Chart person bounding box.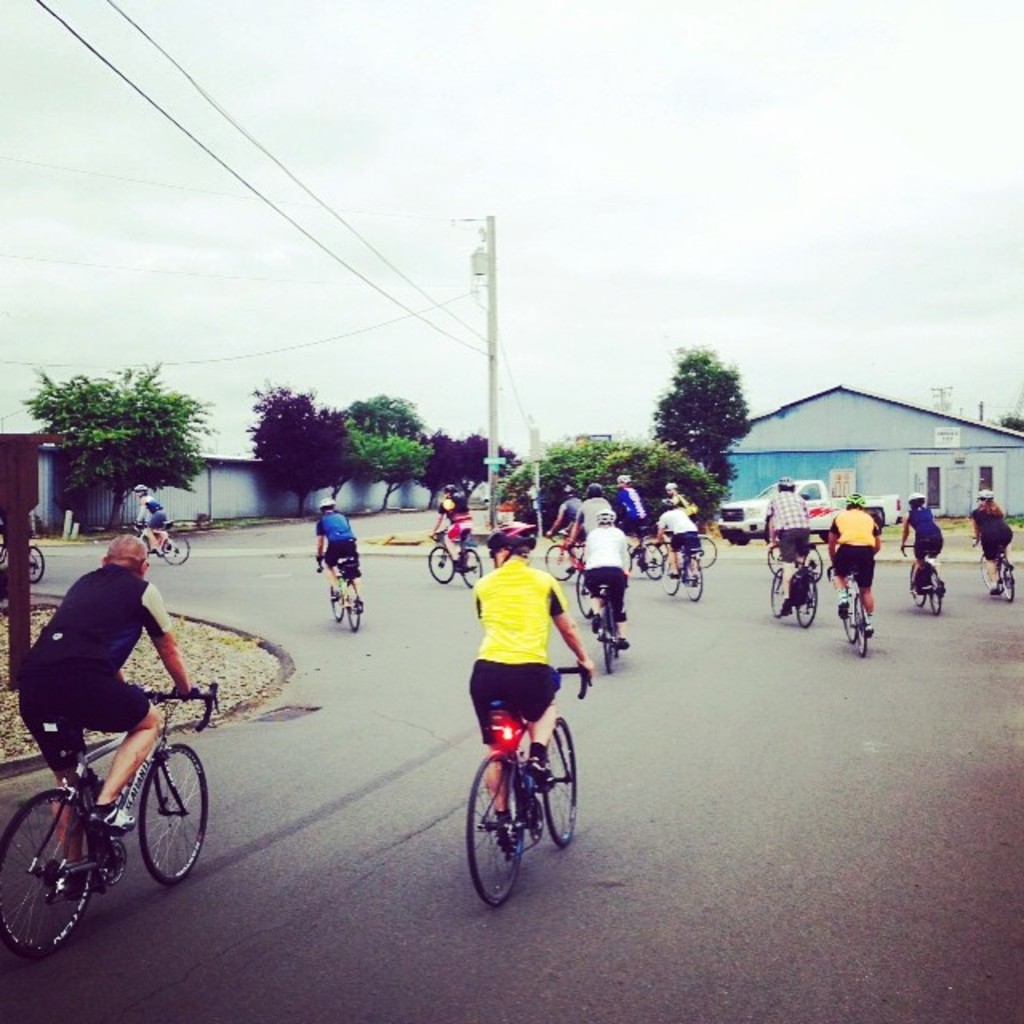
Charted: [x1=307, y1=502, x2=362, y2=618].
